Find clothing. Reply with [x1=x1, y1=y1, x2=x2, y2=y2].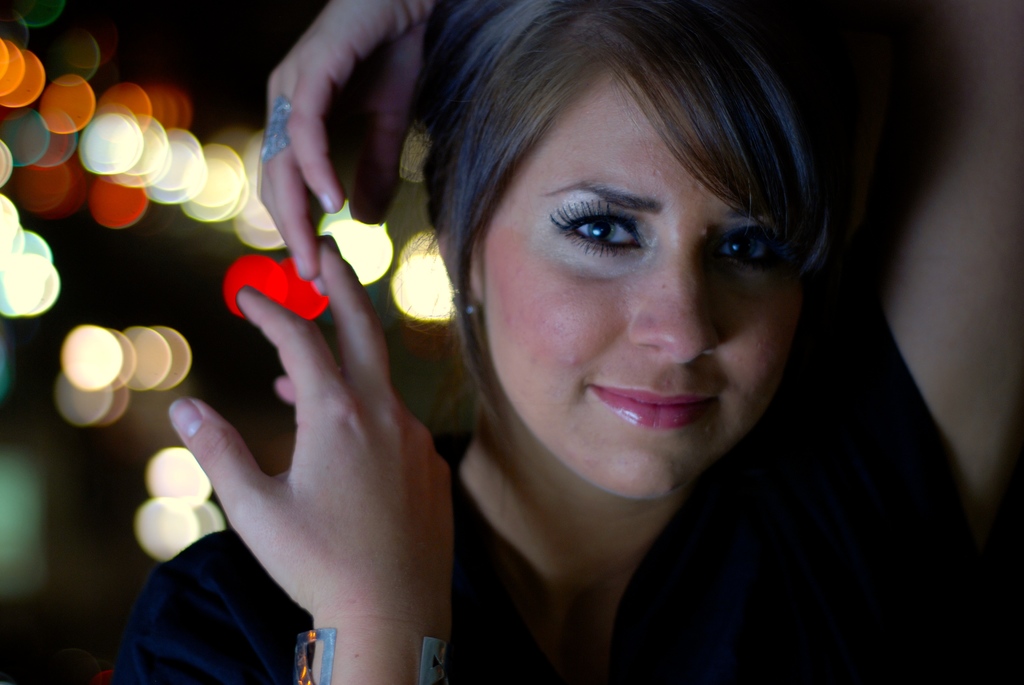
[x1=100, y1=0, x2=1023, y2=684].
